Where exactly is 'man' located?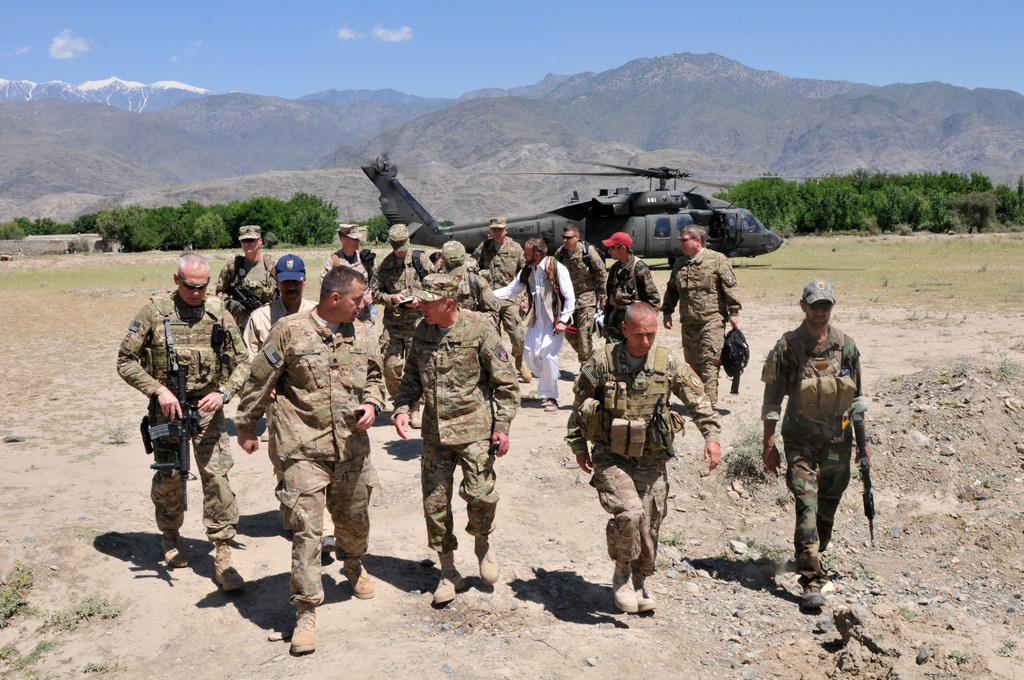
Its bounding box is l=660, t=223, r=738, b=421.
